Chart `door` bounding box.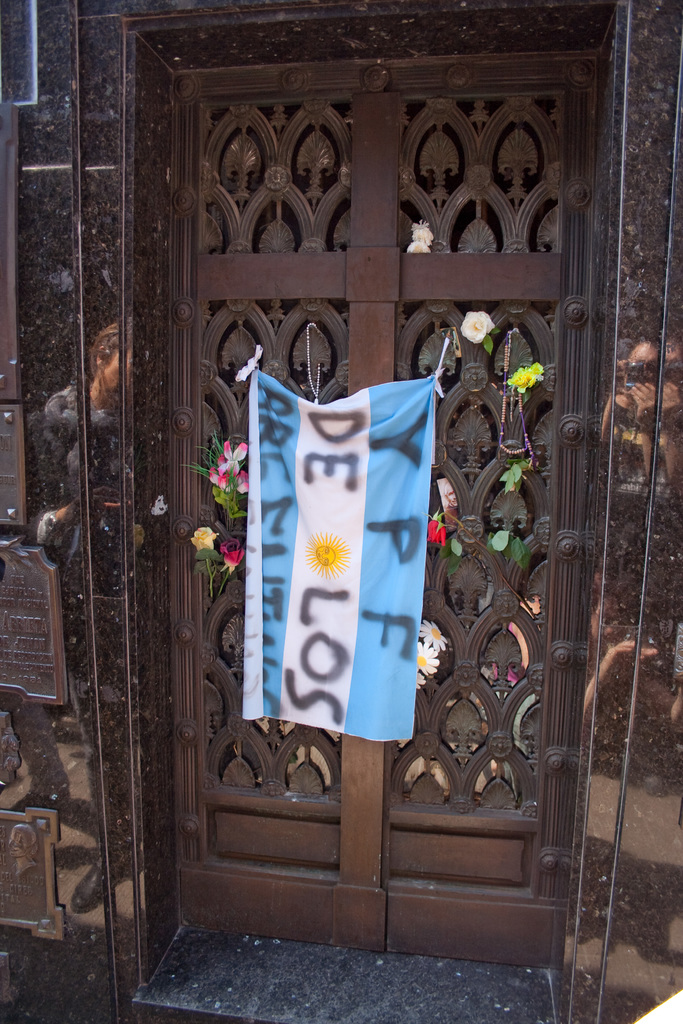
Charted: pyautogui.locateOnScreen(174, 50, 600, 968).
